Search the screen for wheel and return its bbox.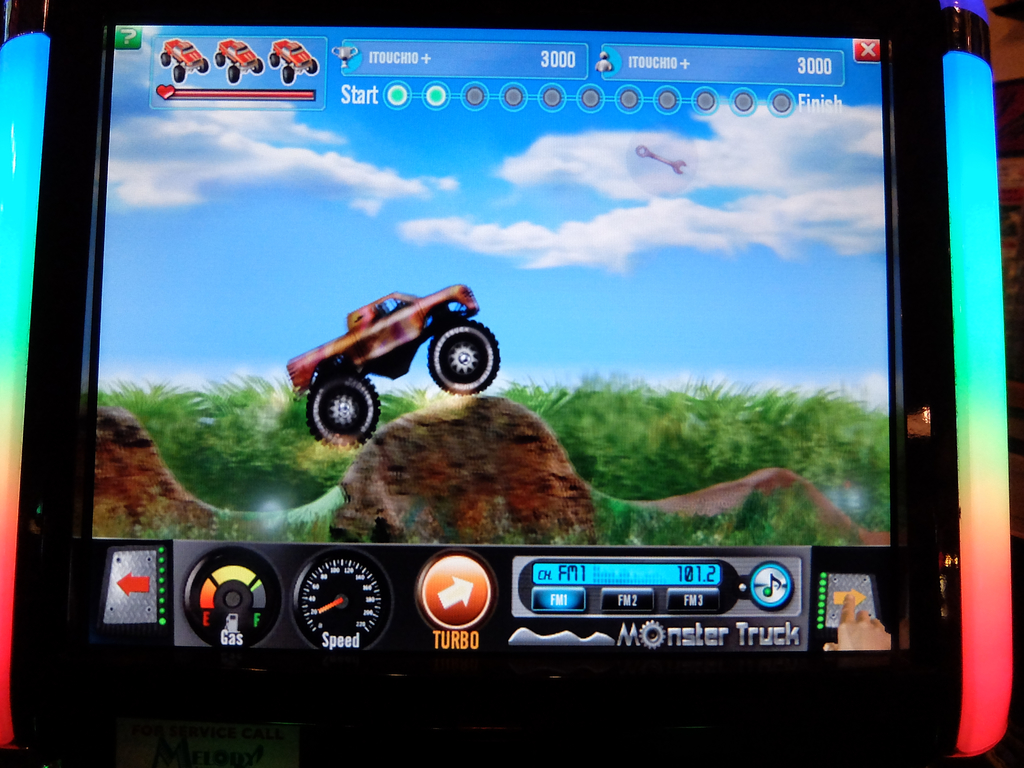
Found: {"left": 160, "top": 52, "right": 170, "bottom": 65}.
